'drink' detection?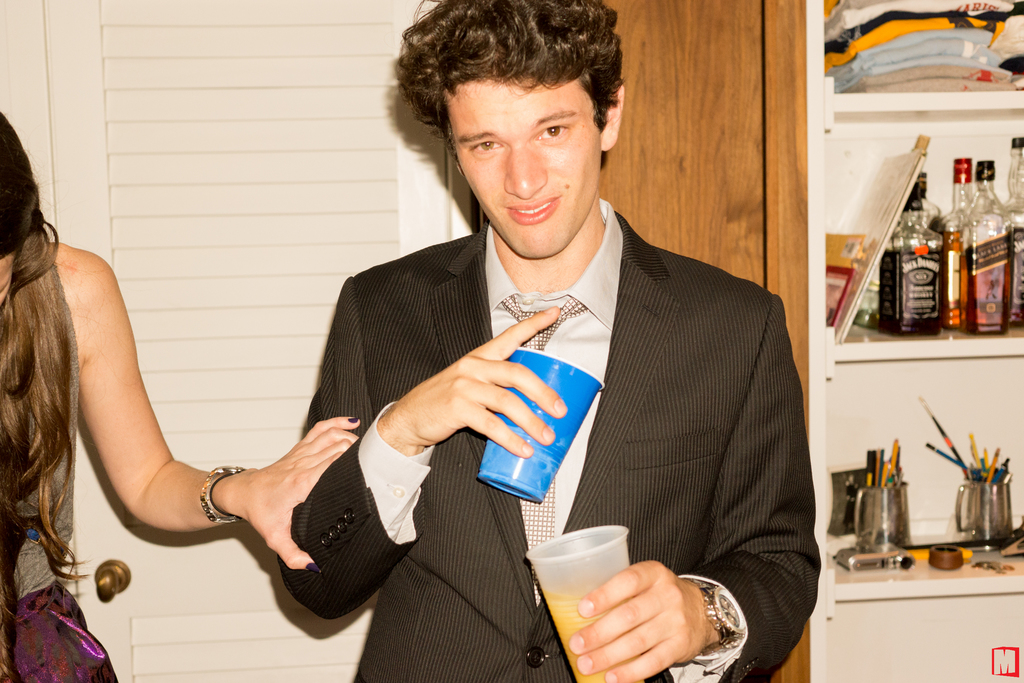
548, 588, 644, 682
